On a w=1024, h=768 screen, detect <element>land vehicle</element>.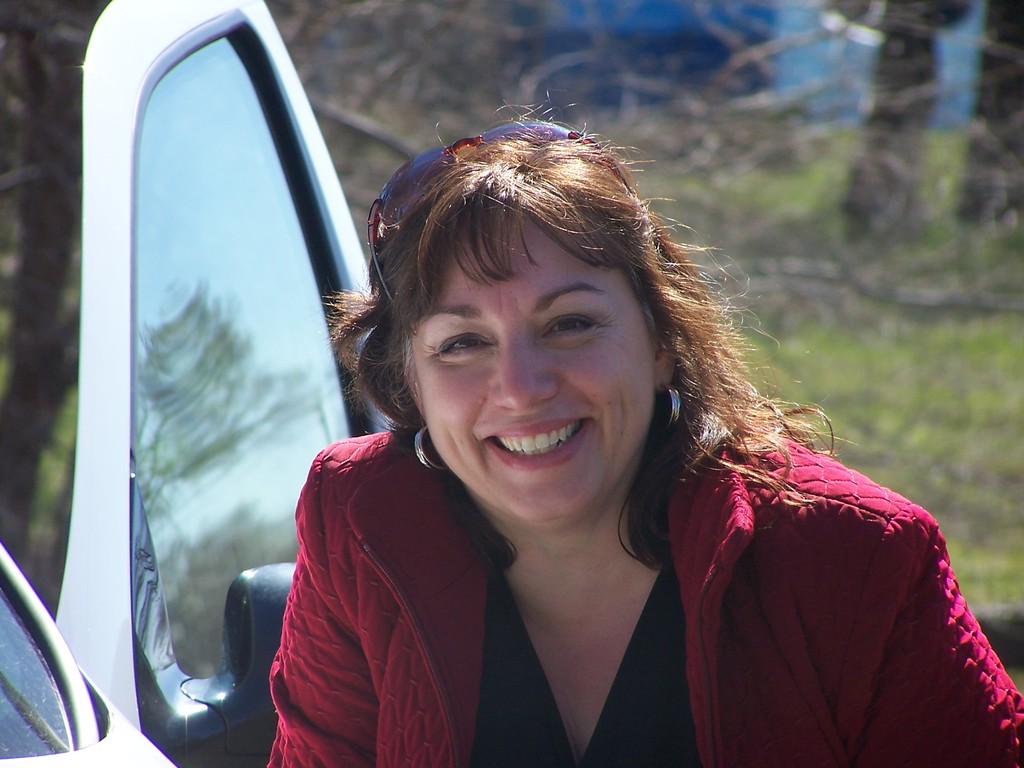
box=[0, 0, 433, 767].
